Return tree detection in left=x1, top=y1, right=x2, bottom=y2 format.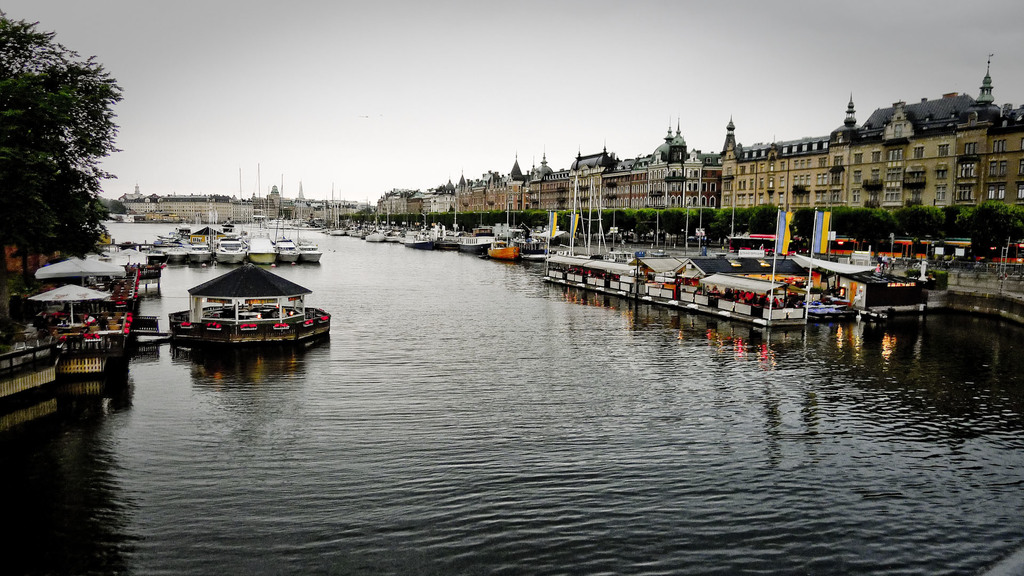
left=568, top=207, right=585, bottom=239.
